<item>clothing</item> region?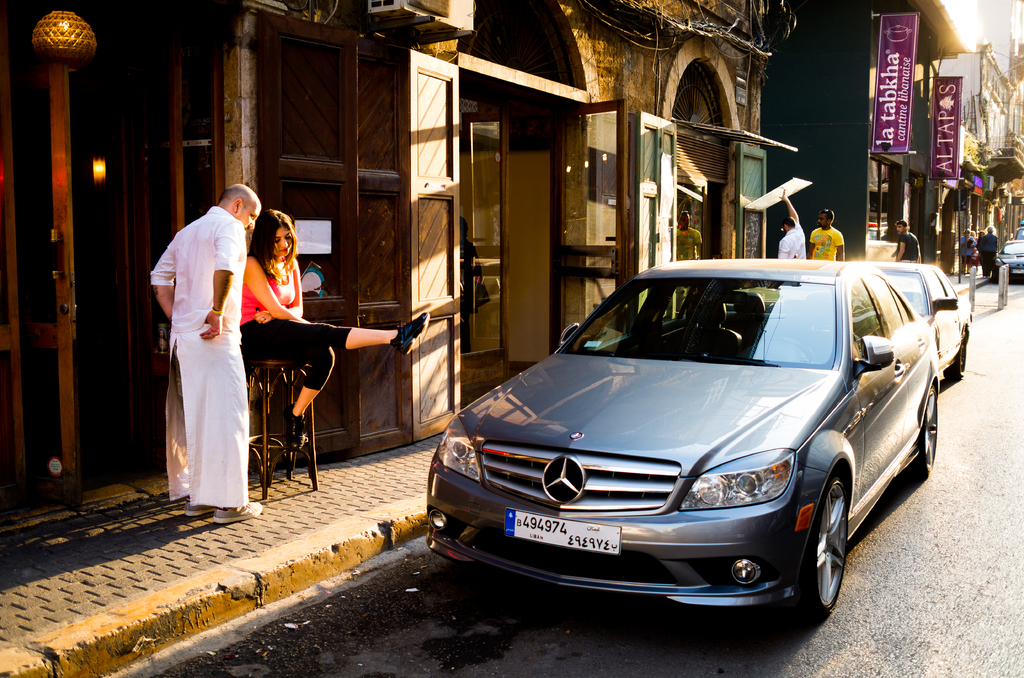
pyautogui.locateOnScreen(879, 224, 924, 265)
